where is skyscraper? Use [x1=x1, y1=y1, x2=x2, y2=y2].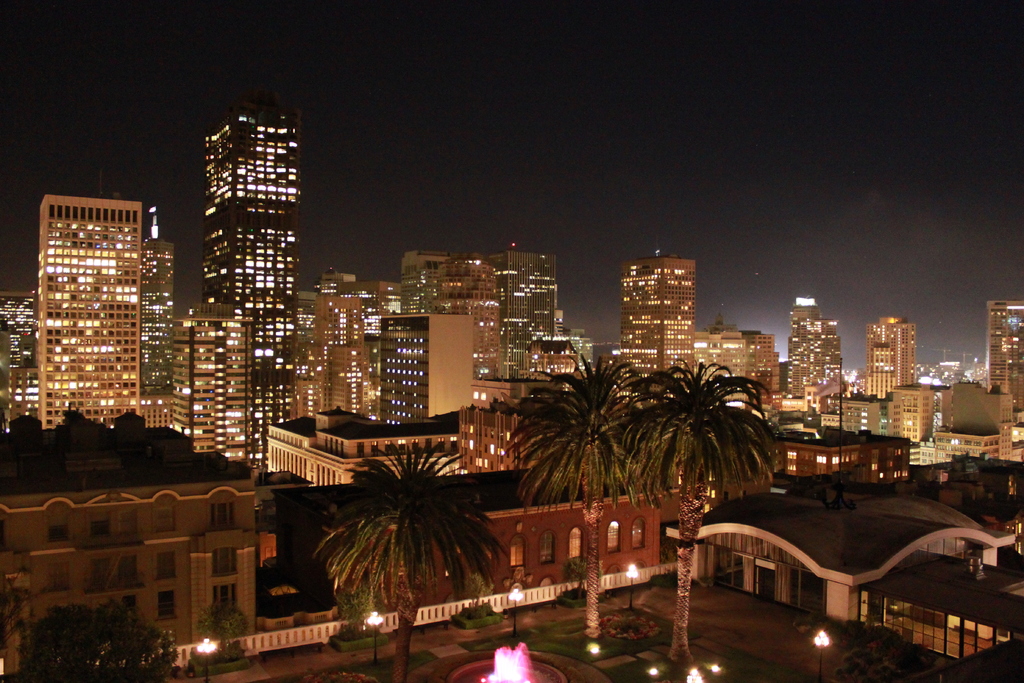
[x1=620, y1=252, x2=696, y2=402].
